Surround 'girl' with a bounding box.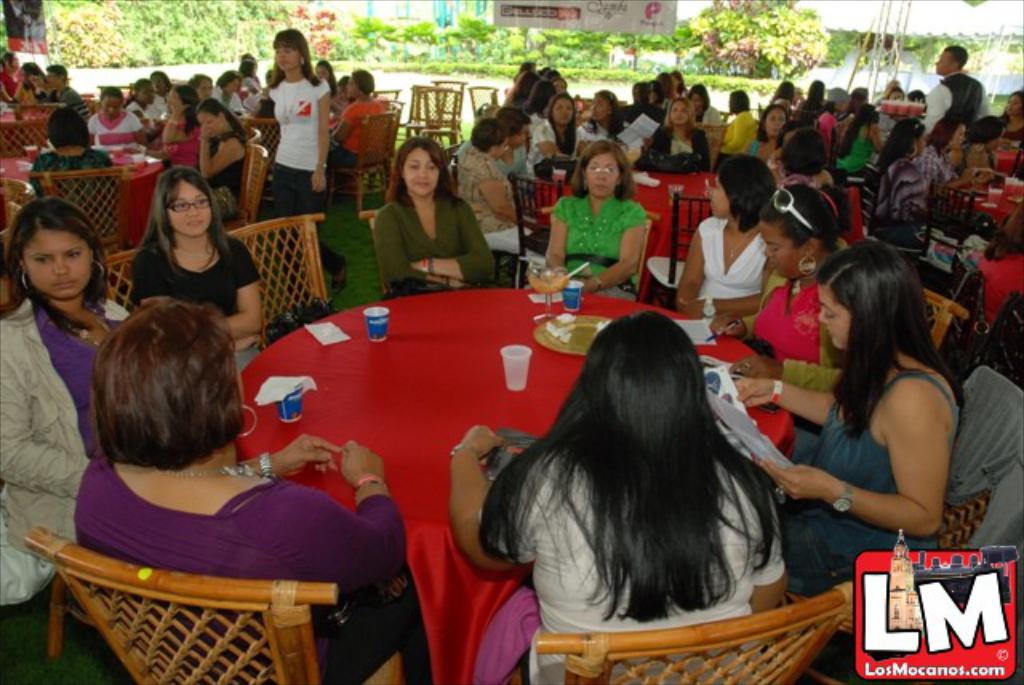
Rect(90, 86, 155, 136).
